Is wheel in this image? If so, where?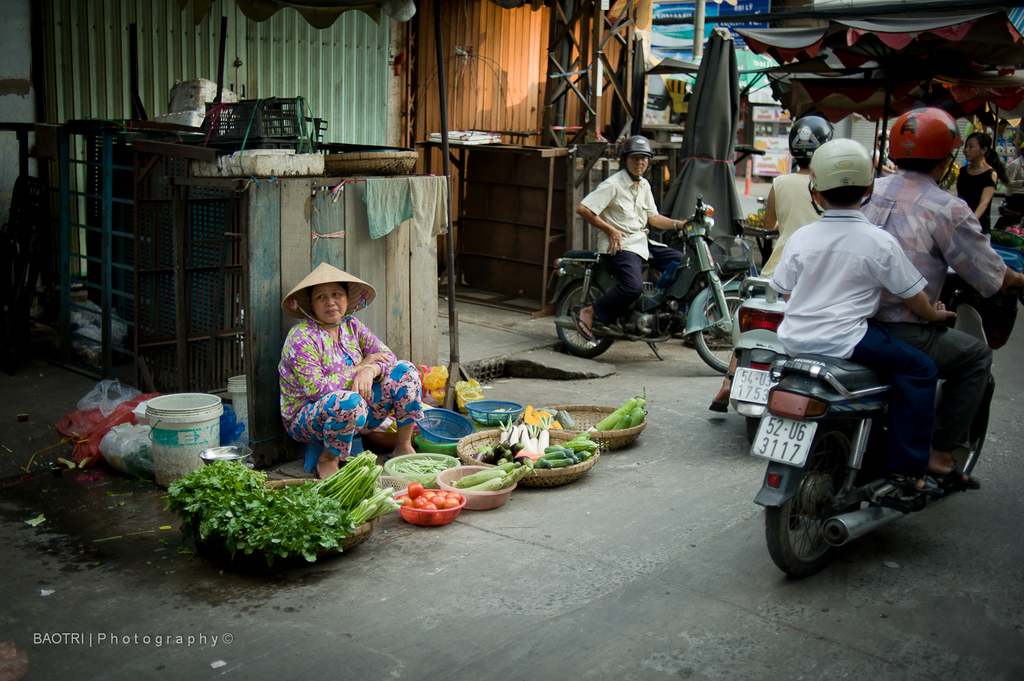
Yes, at {"left": 935, "top": 399, "right": 993, "bottom": 476}.
